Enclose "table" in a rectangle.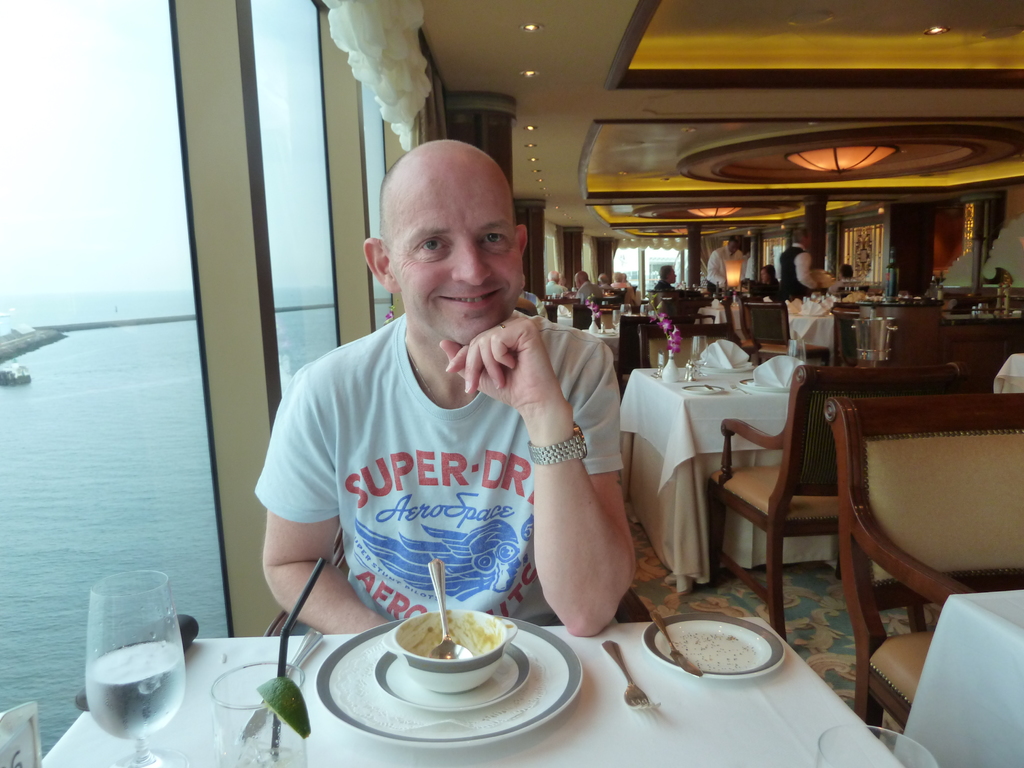
crop(616, 364, 892, 588).
